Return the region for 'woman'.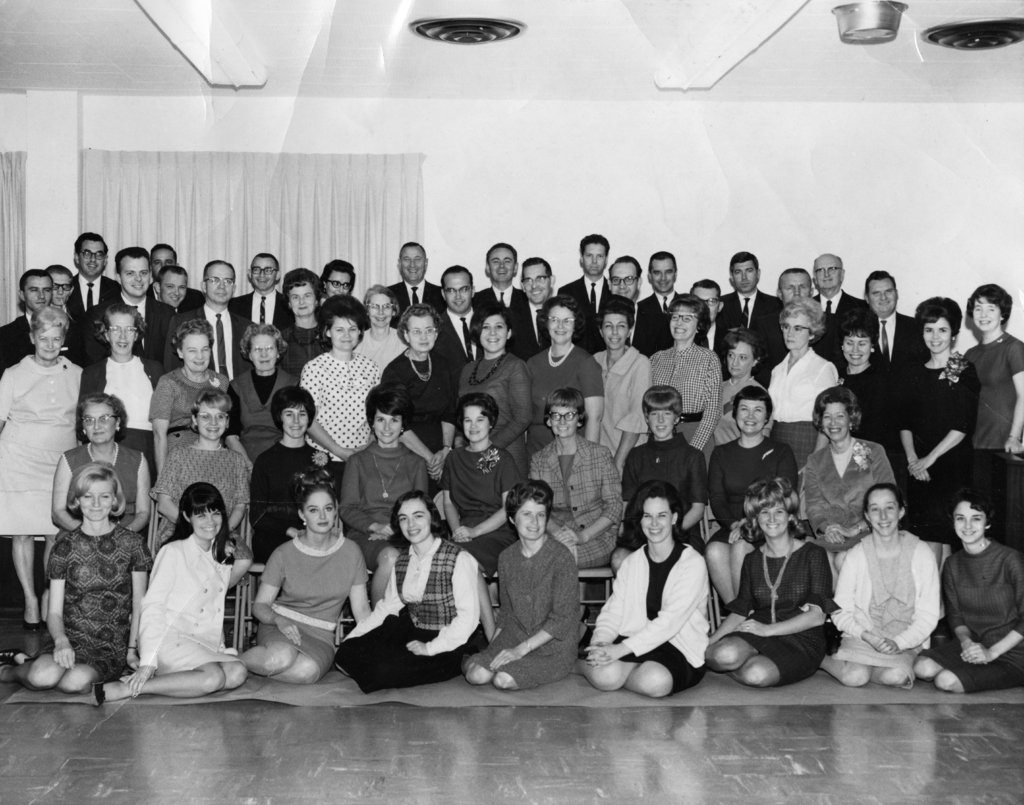
<box>838,322,895,459</box>.
